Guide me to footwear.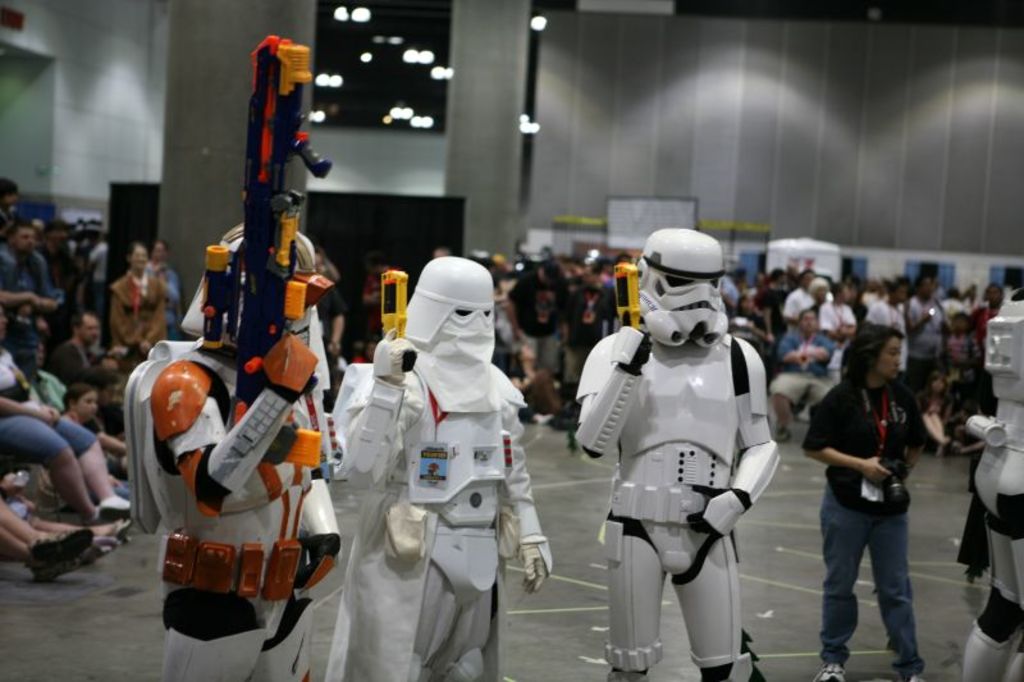
Guidance: rect(778, 418, 786, 443).
